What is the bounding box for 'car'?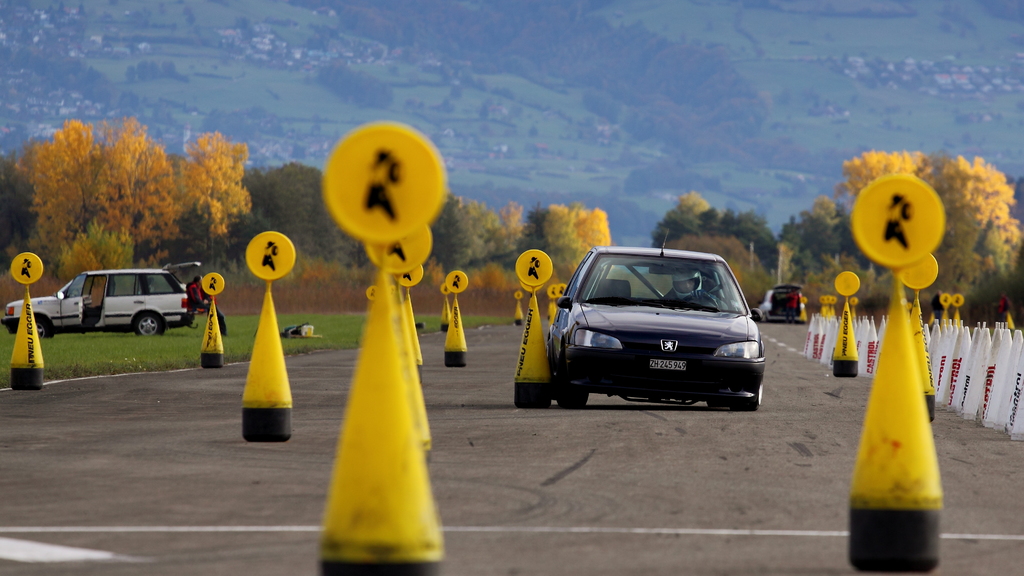
x1=545 y1=232 x2=764 y2=414.
